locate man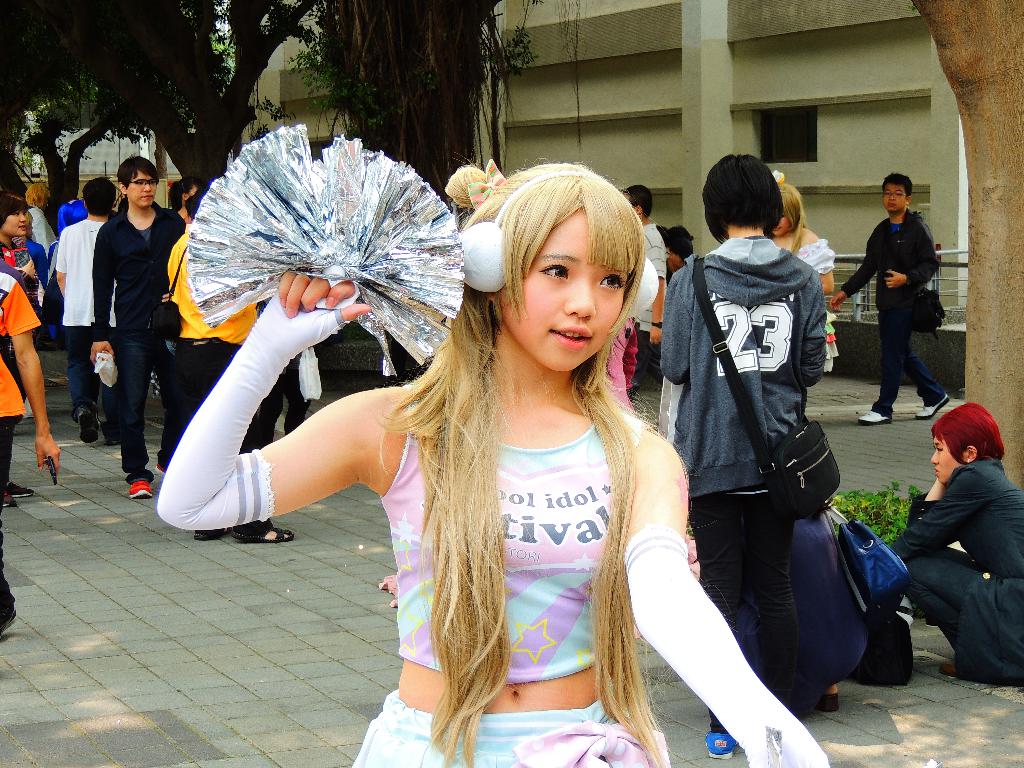
164,198,303,543
